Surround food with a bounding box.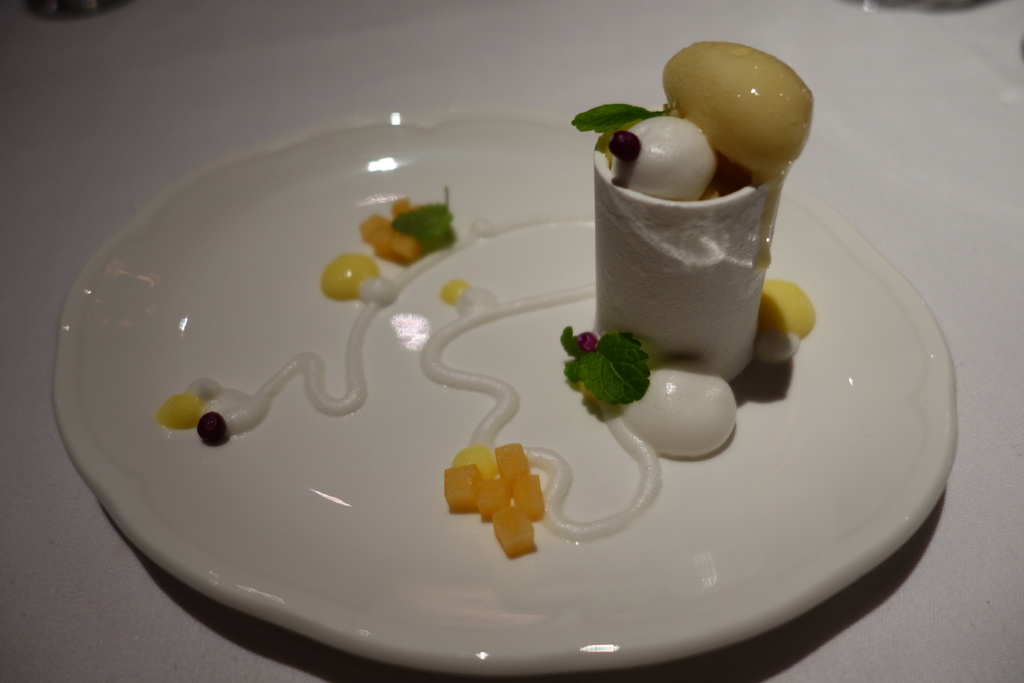
bbox=[146, 180, 668, 557].
